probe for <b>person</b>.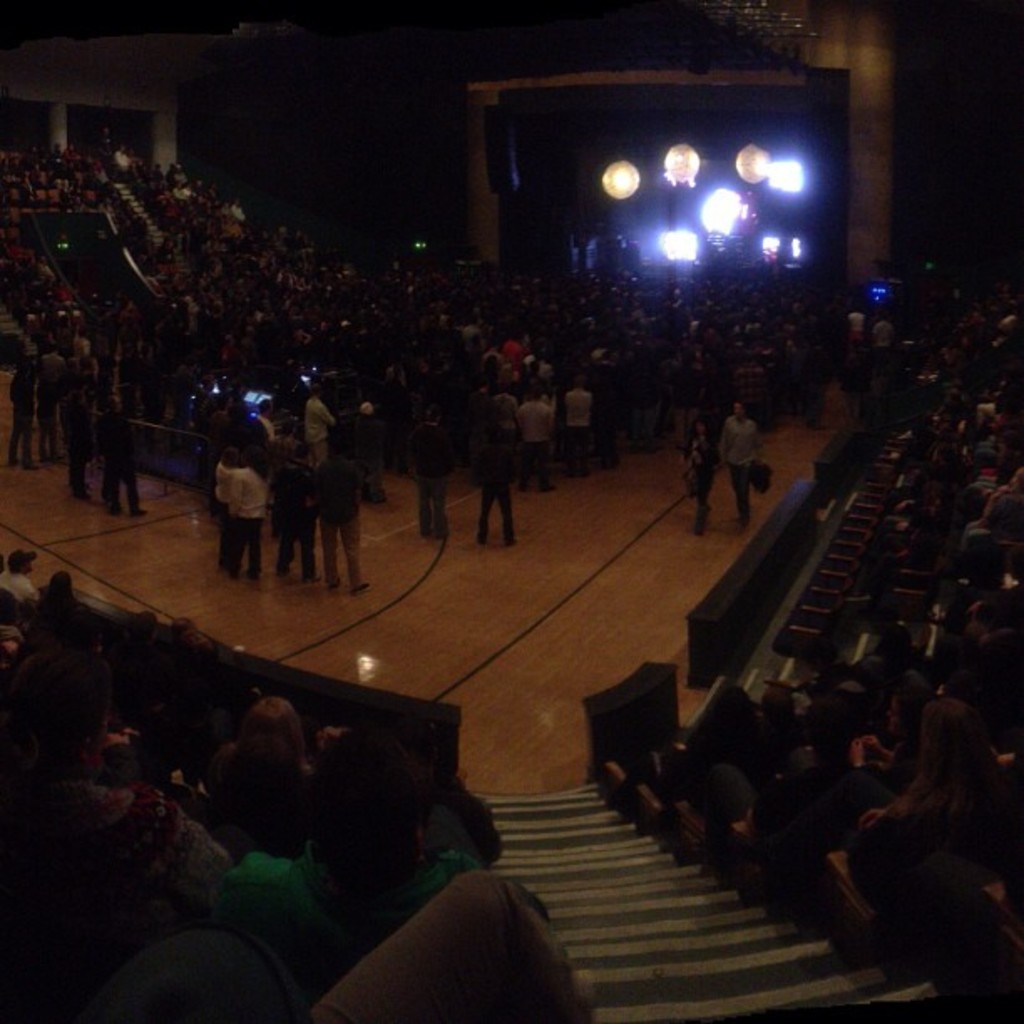
Probe result: bbox(562, 380, 589, 482).
